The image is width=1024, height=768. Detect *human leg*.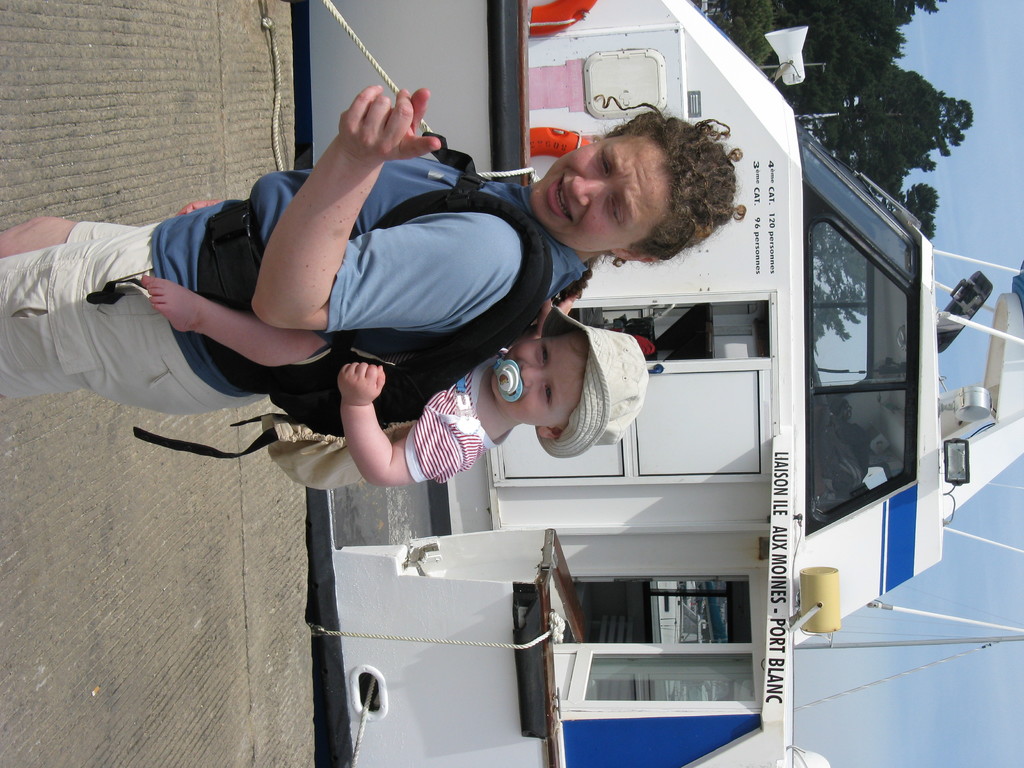
Detection: region(0, 211, 144, 257).
